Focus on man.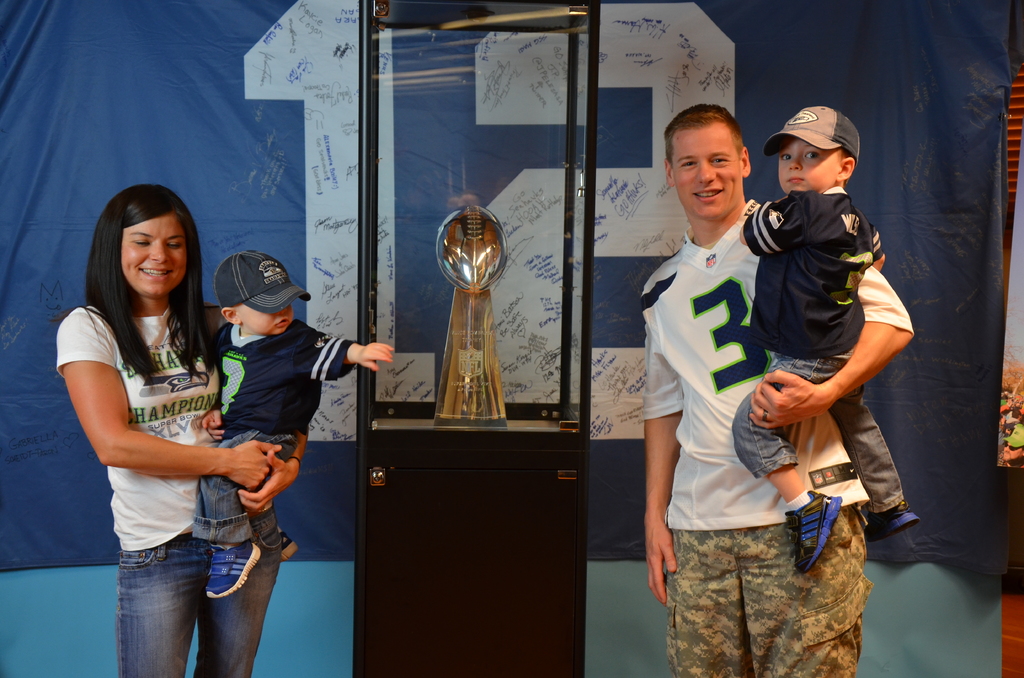
Focused at <box>631,66,833,677</box>.
